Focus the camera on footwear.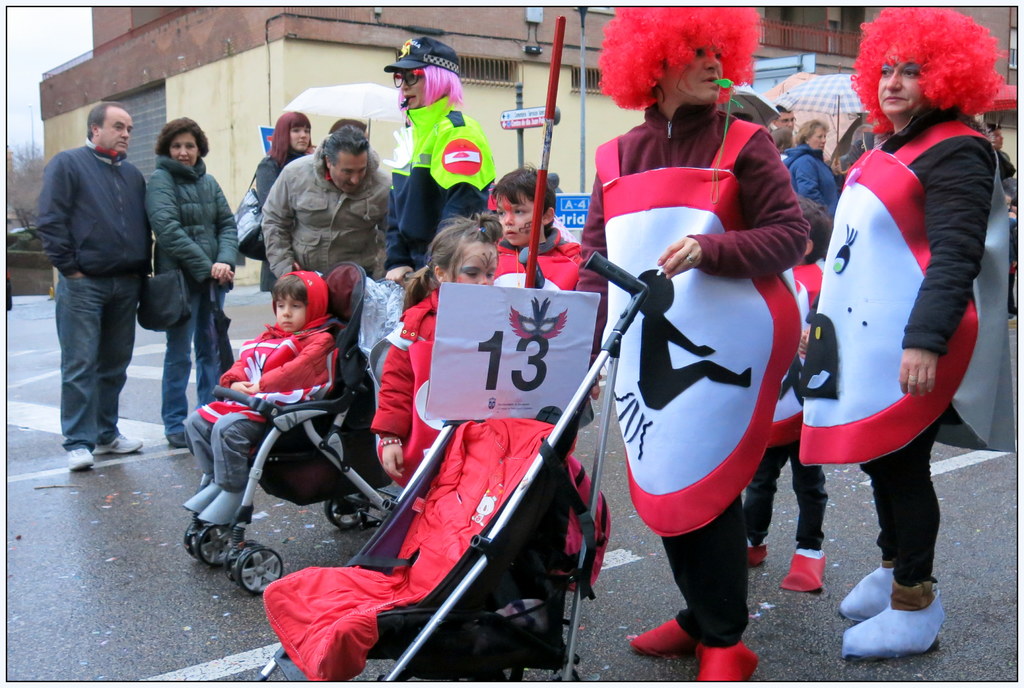
Focus region: region(86, 433, 141, 458).
